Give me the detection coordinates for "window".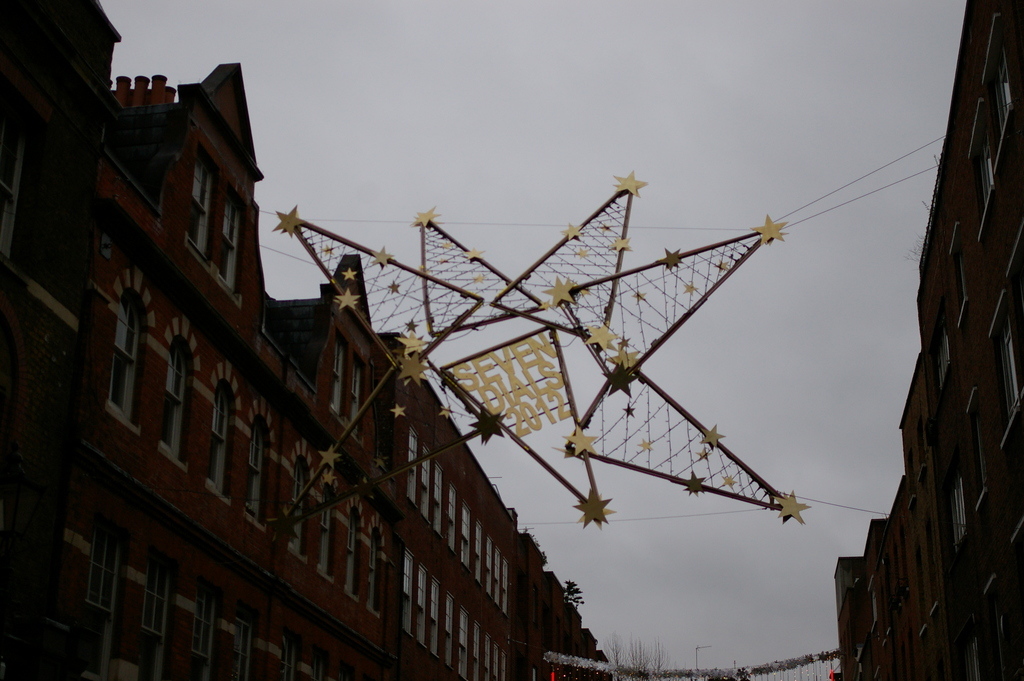
Rect(290, 450, 307, 564).
